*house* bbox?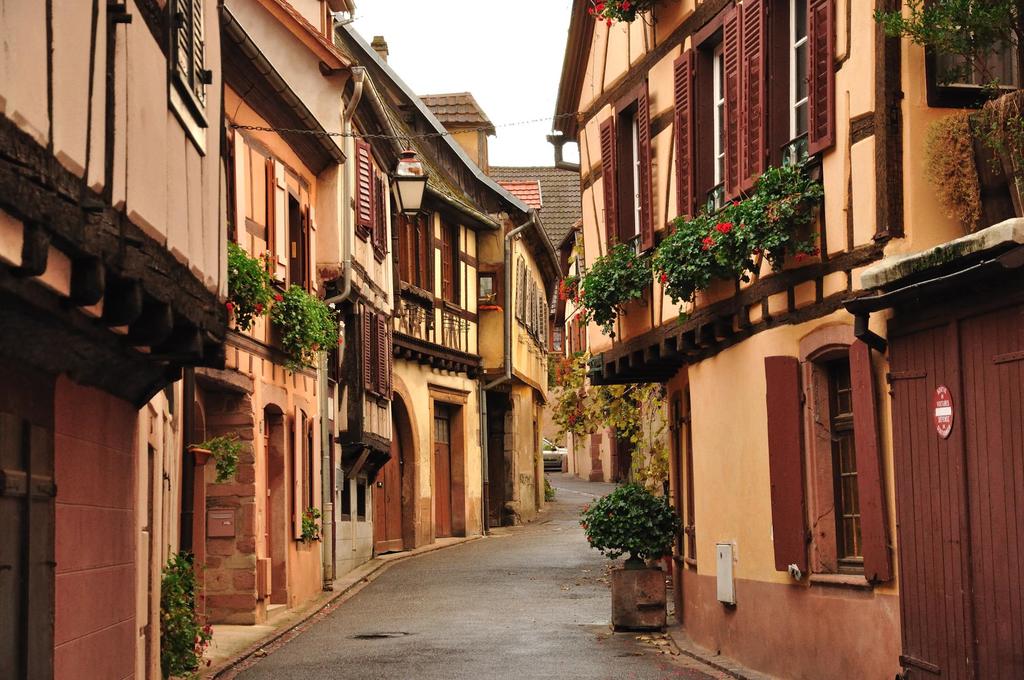
crop(547, 0, 1023, 679)
